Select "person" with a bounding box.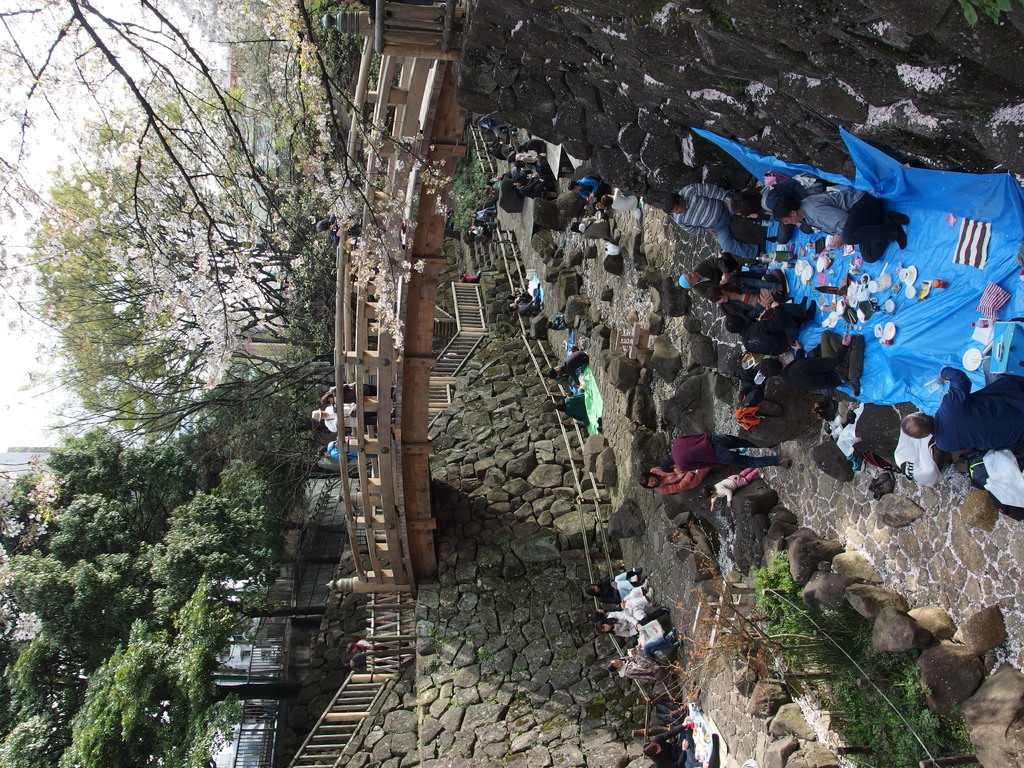
{"x1": 310, "y1": 405, "x2": 361, "y2": 430}.
